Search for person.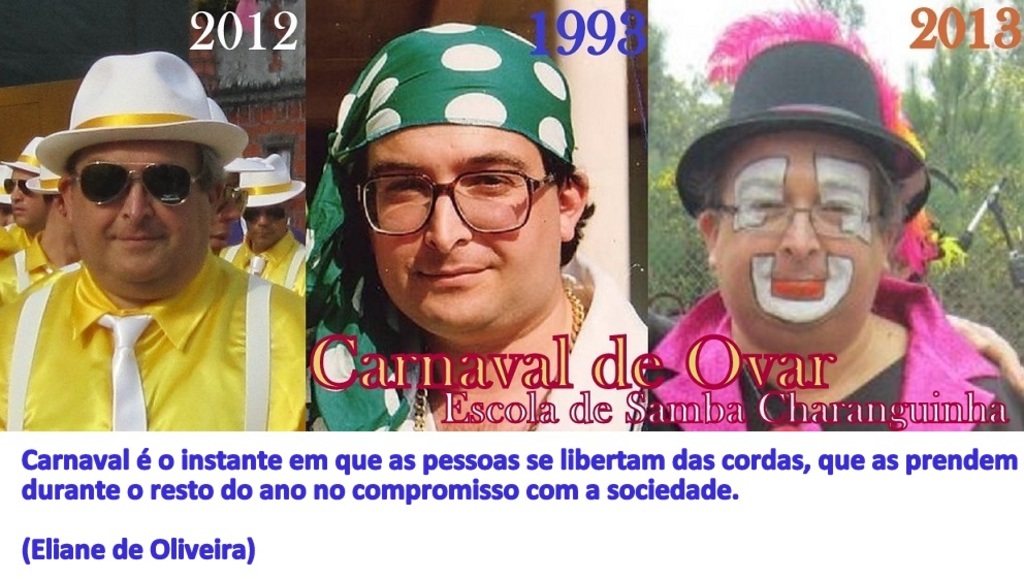
Found at box(301, 25, 648, 433).
